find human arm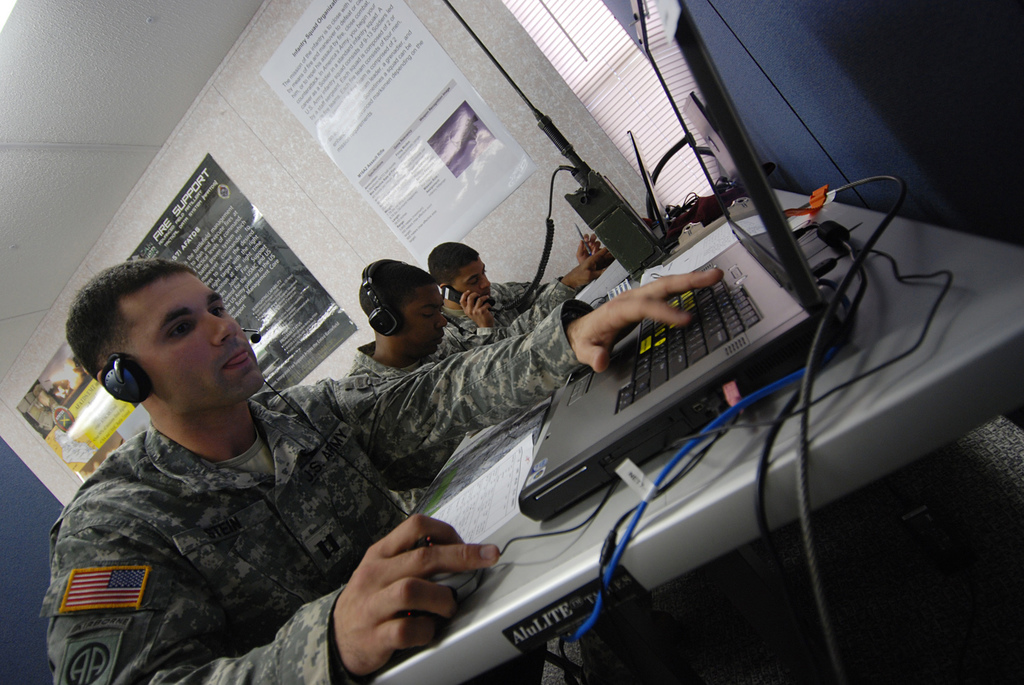
(x1=500, y1=245, x2=616, y2=340)
